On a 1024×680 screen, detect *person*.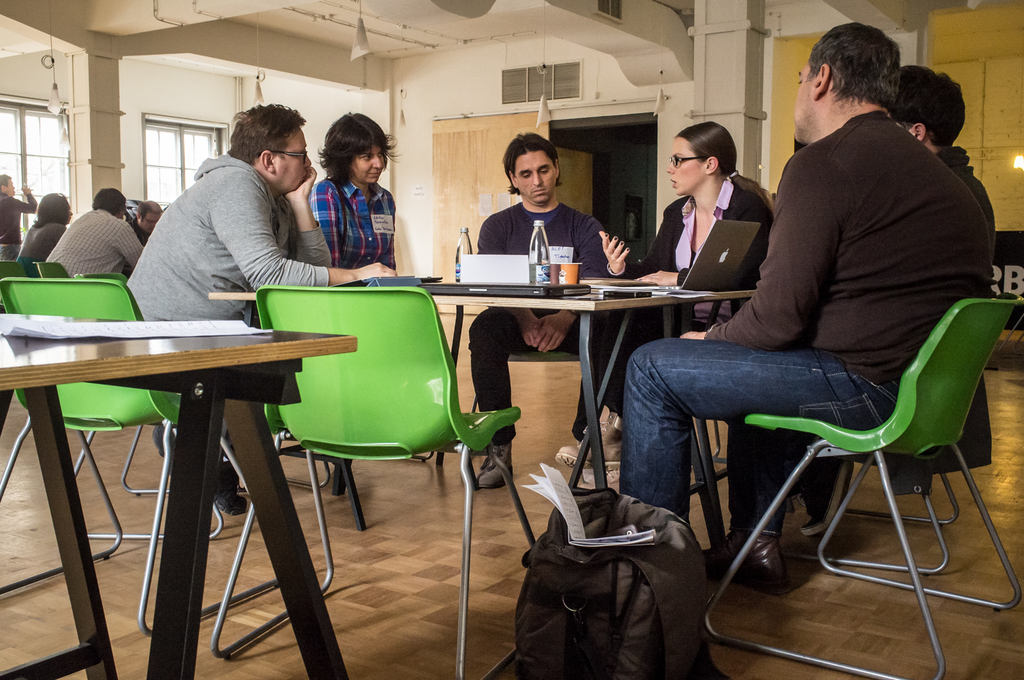
[left=464, top=137, right=621, bottom=478].
